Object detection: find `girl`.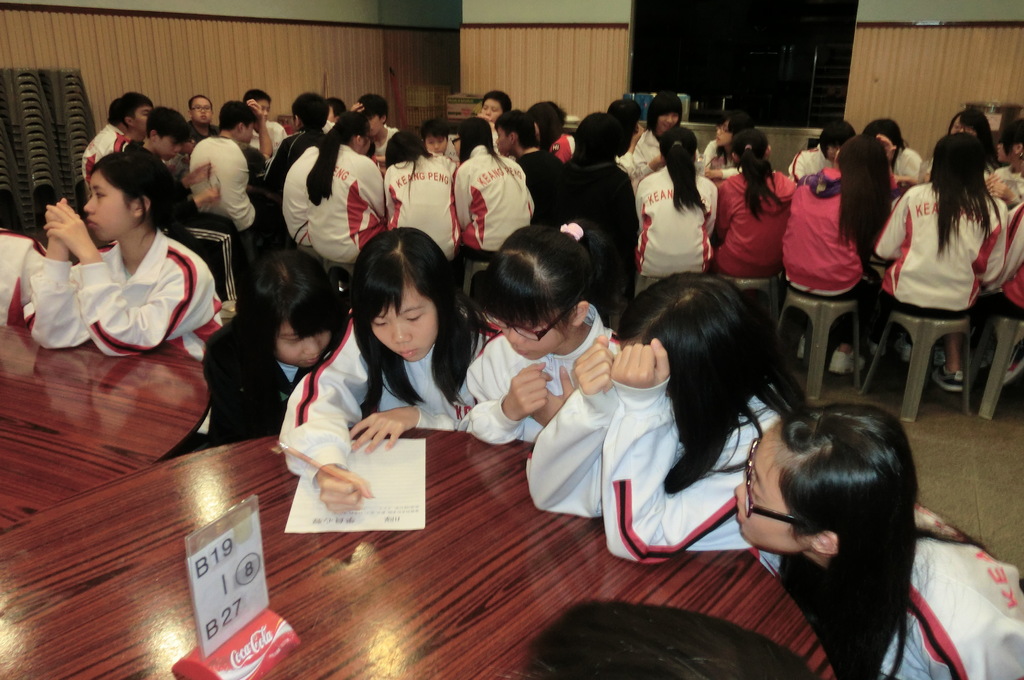
bbox=(715, 125, 797, 272).
